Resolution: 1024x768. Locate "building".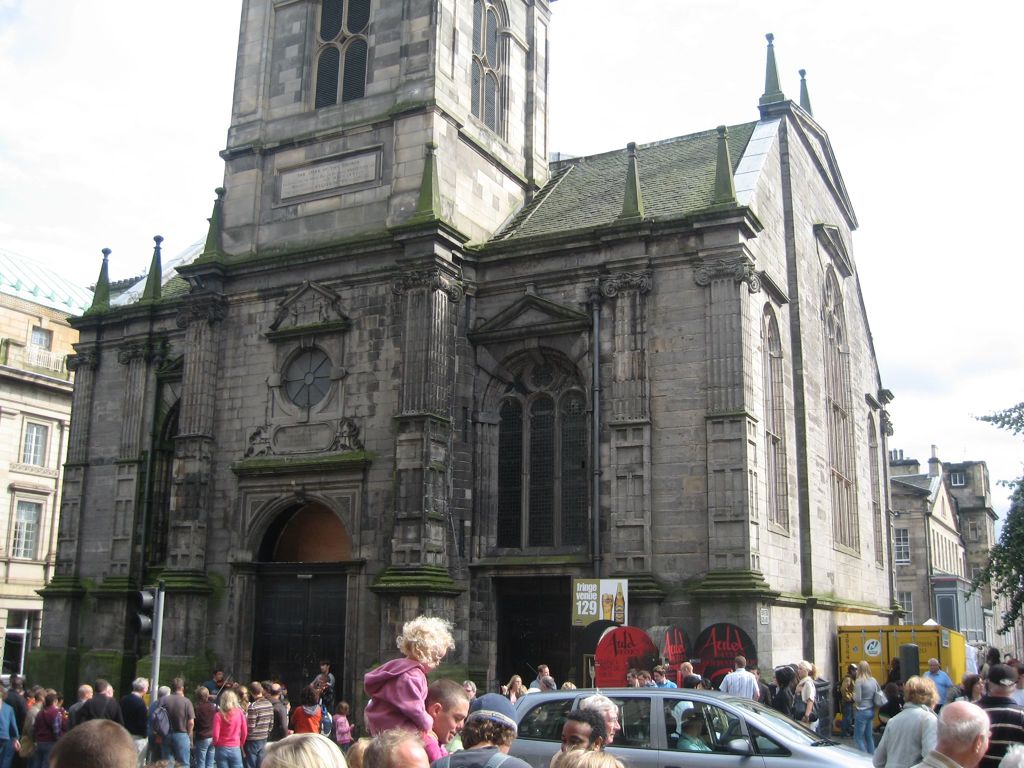
<region>890, 449, 1013, 661</region>.
